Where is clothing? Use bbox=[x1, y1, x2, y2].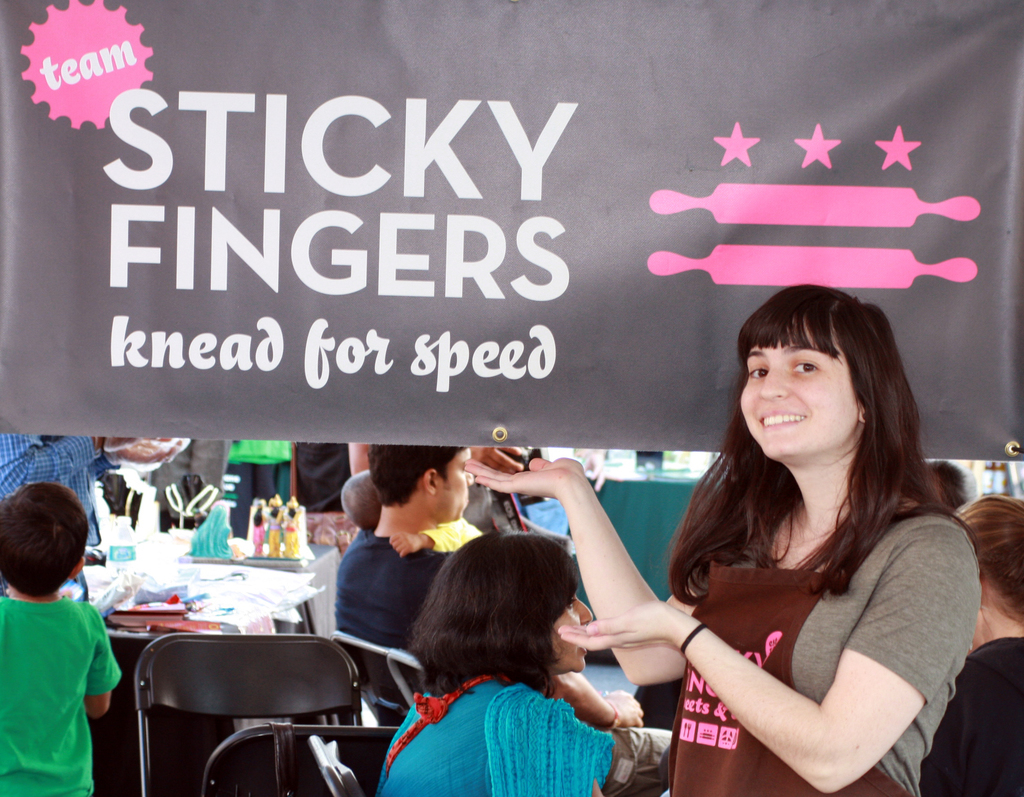
bbox=[374, 680, 613, 796].
